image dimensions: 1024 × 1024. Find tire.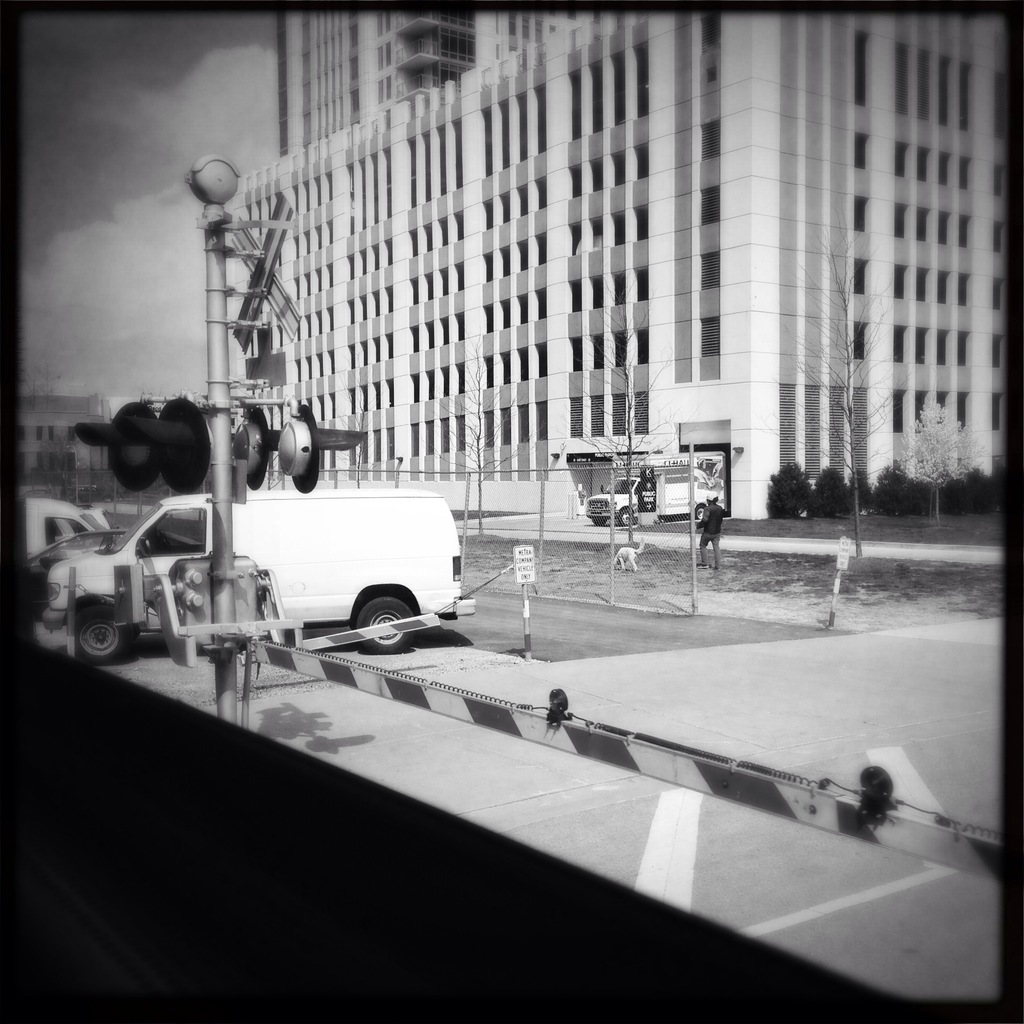
640 474 659 510.
